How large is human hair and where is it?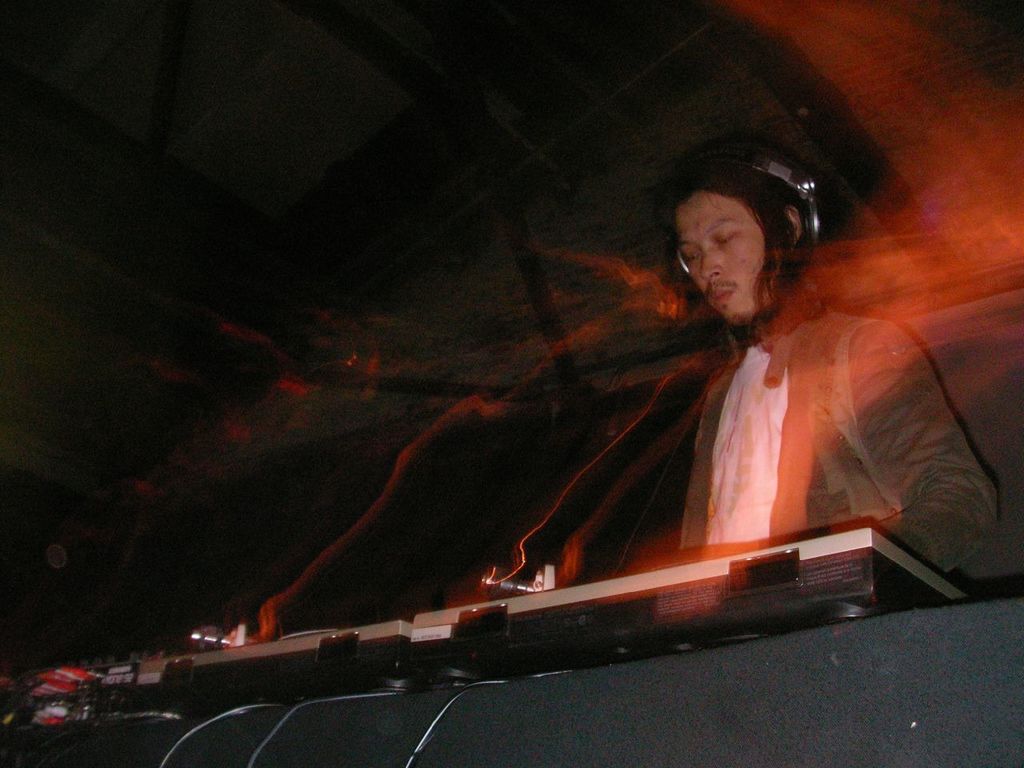
Bounding box: pyautogui.locateOnScreen(661, 157, 807, 367).
